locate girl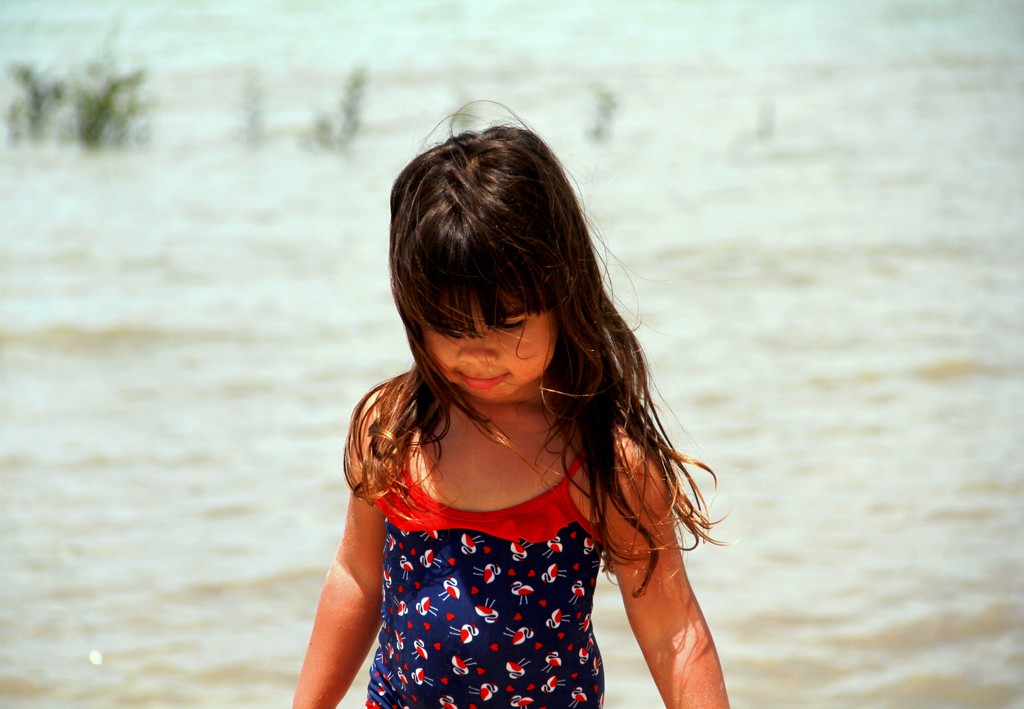
locate(292, 101, 736, 708)
